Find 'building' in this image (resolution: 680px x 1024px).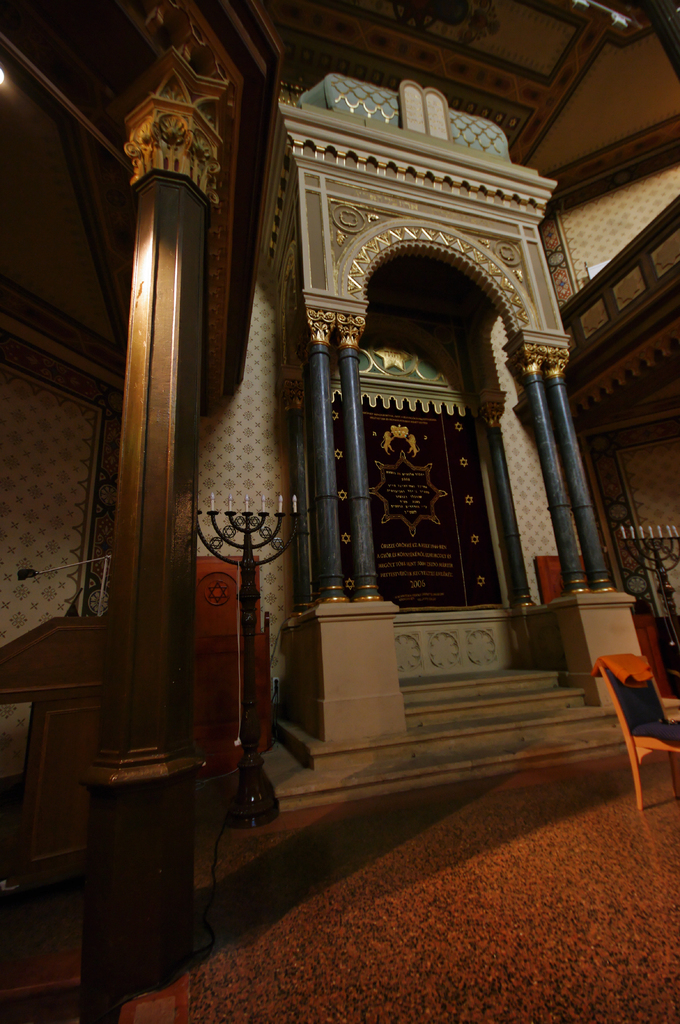
0:0:679:1023.
